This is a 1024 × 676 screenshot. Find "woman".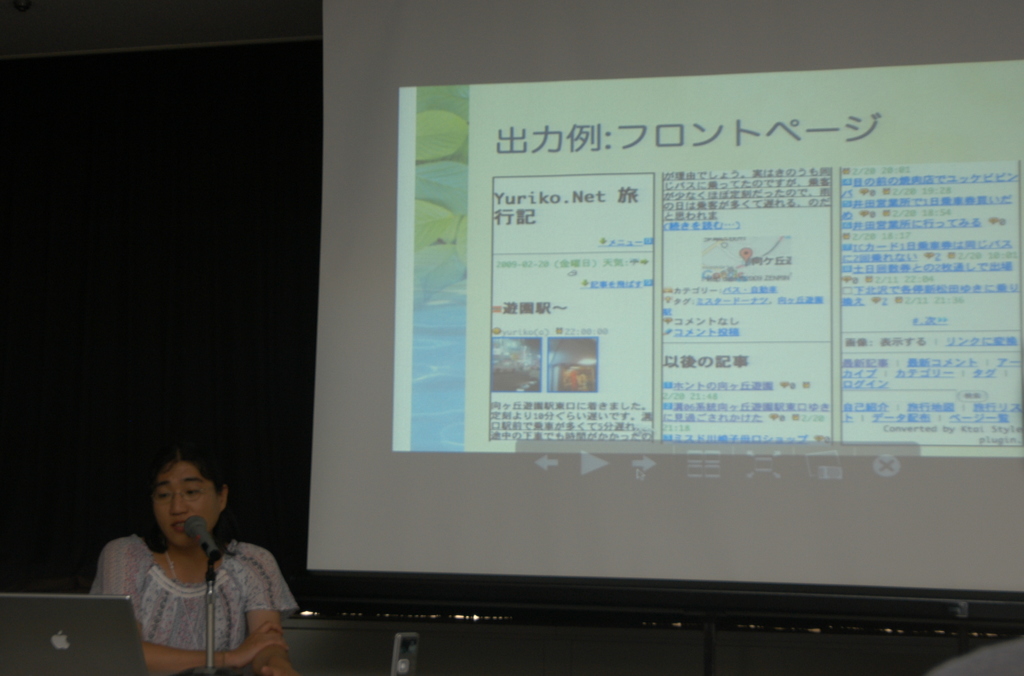
Bounding box: x1=77, y1=447, x2=298, y2=673.
